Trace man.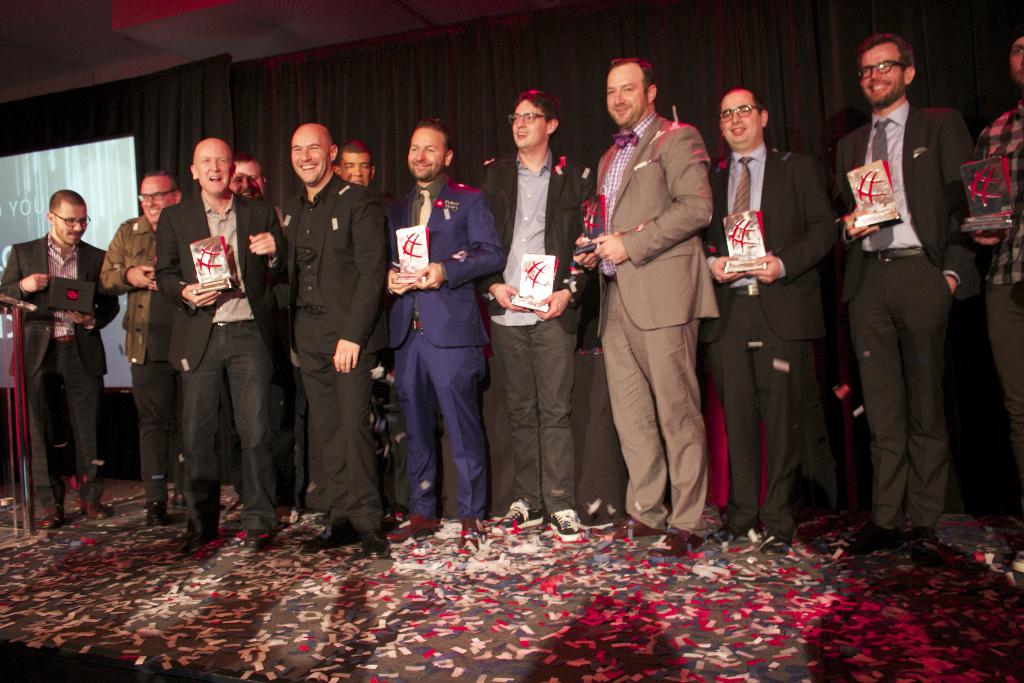
Traced to <bbox>583, 36, 735, 555</bbox>.
